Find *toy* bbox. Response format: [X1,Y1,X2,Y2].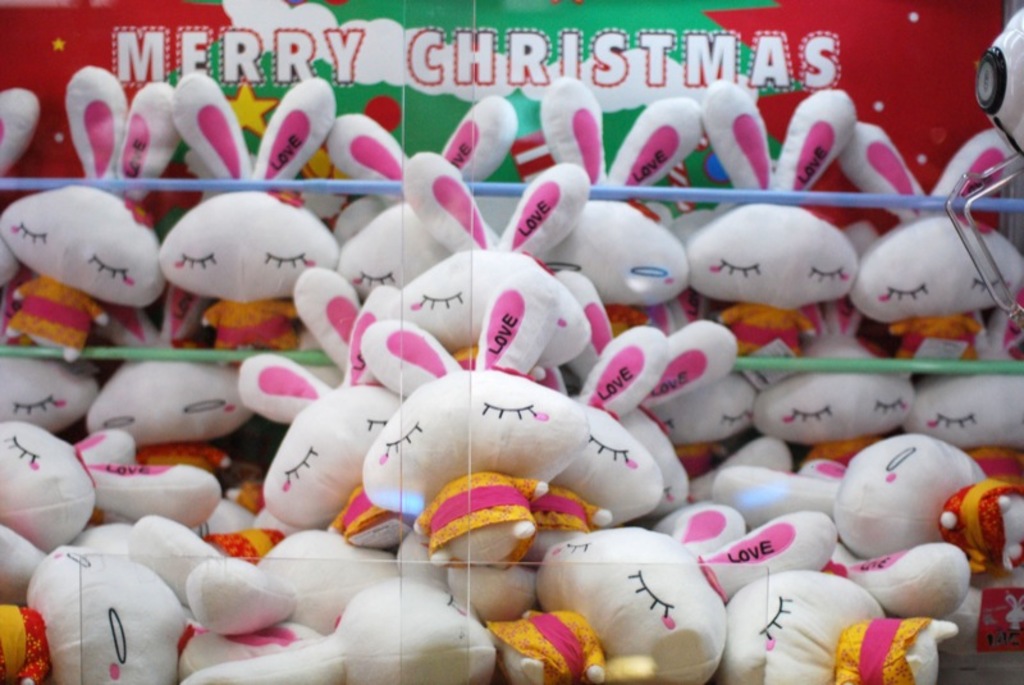
[356,291,581,581].
